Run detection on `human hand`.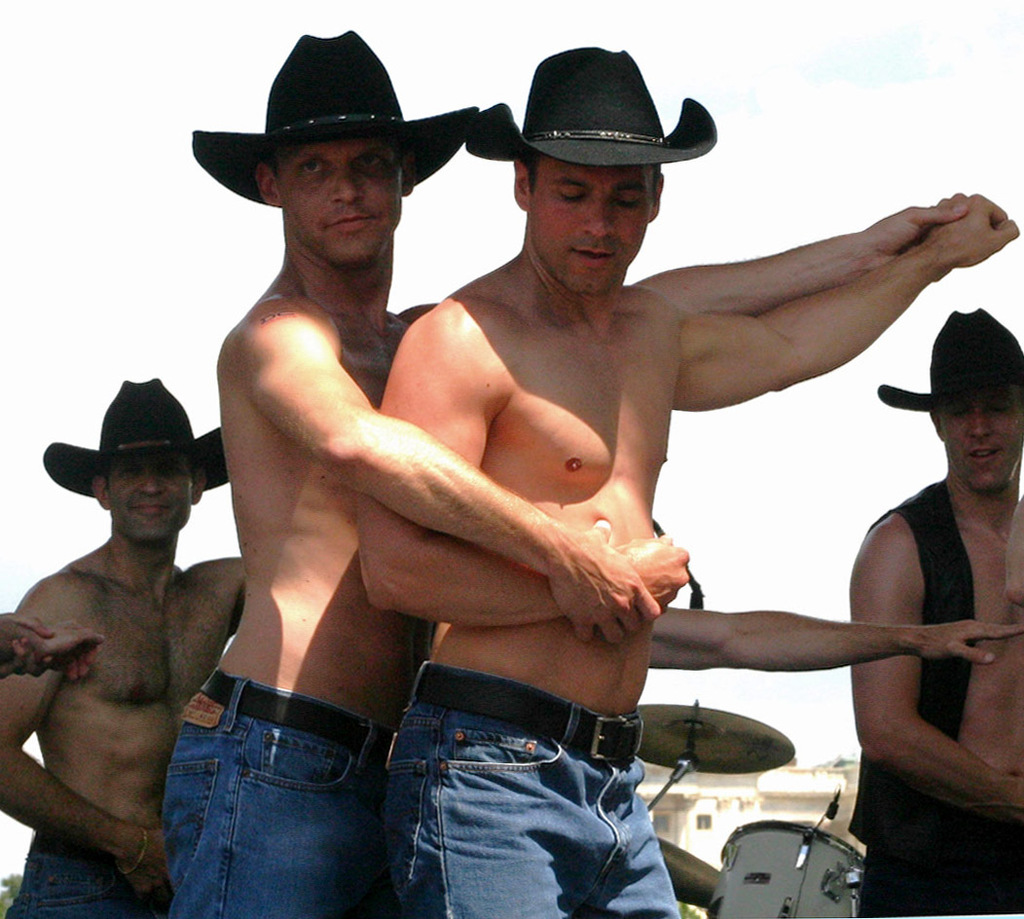
Result: [918, 616, 1023, 664].
